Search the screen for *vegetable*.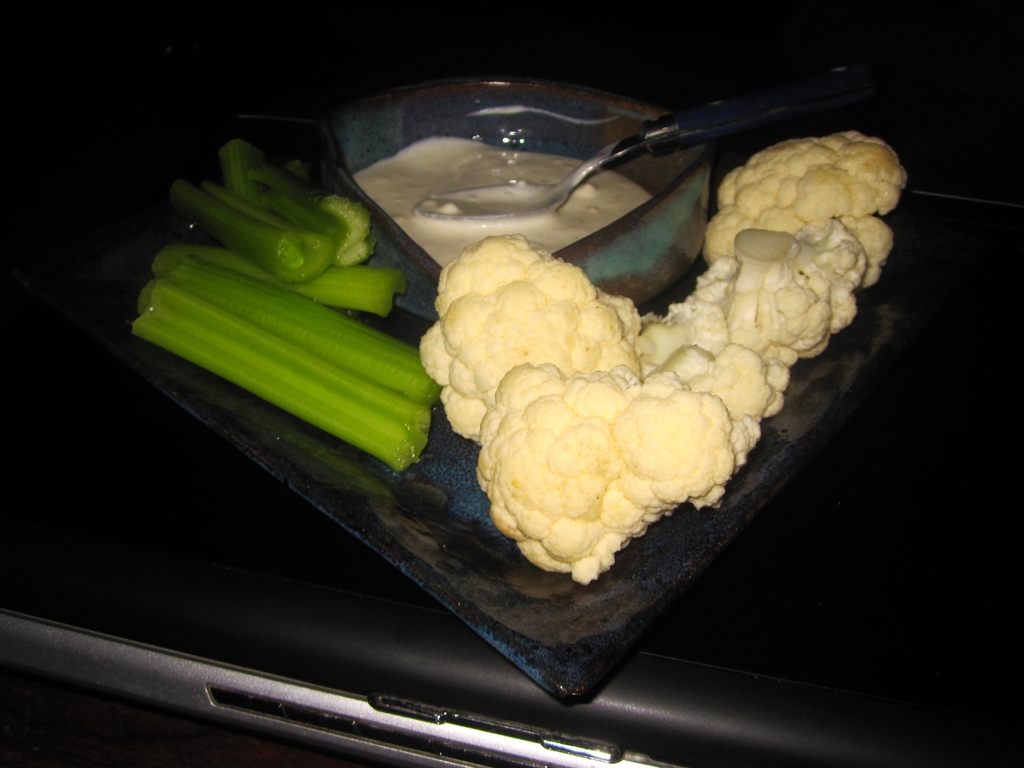
Found at {"x1": 705, "y1": 129, "x2": 909, "y2": 285}.
